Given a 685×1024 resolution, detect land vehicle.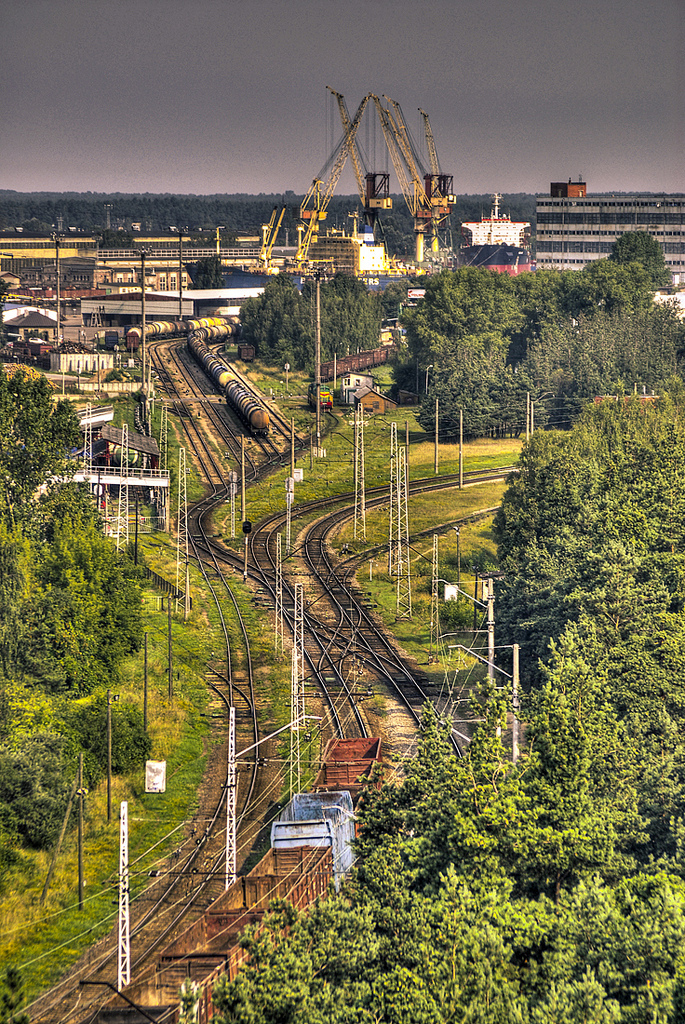
[307,381,333,413].
